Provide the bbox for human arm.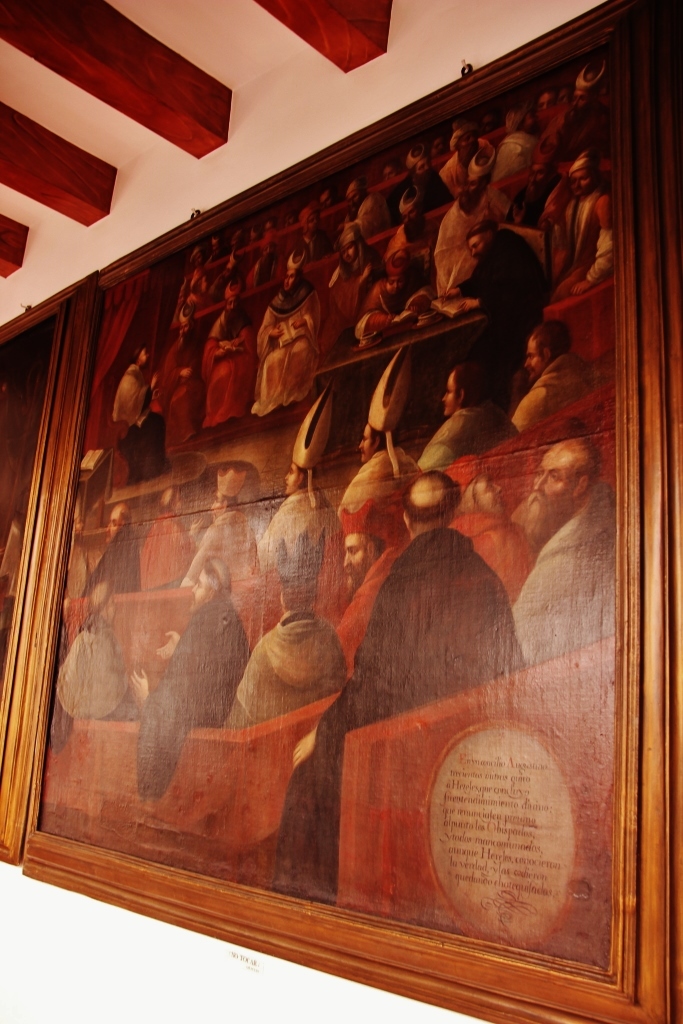
detection(408, 422, 492, 478).
